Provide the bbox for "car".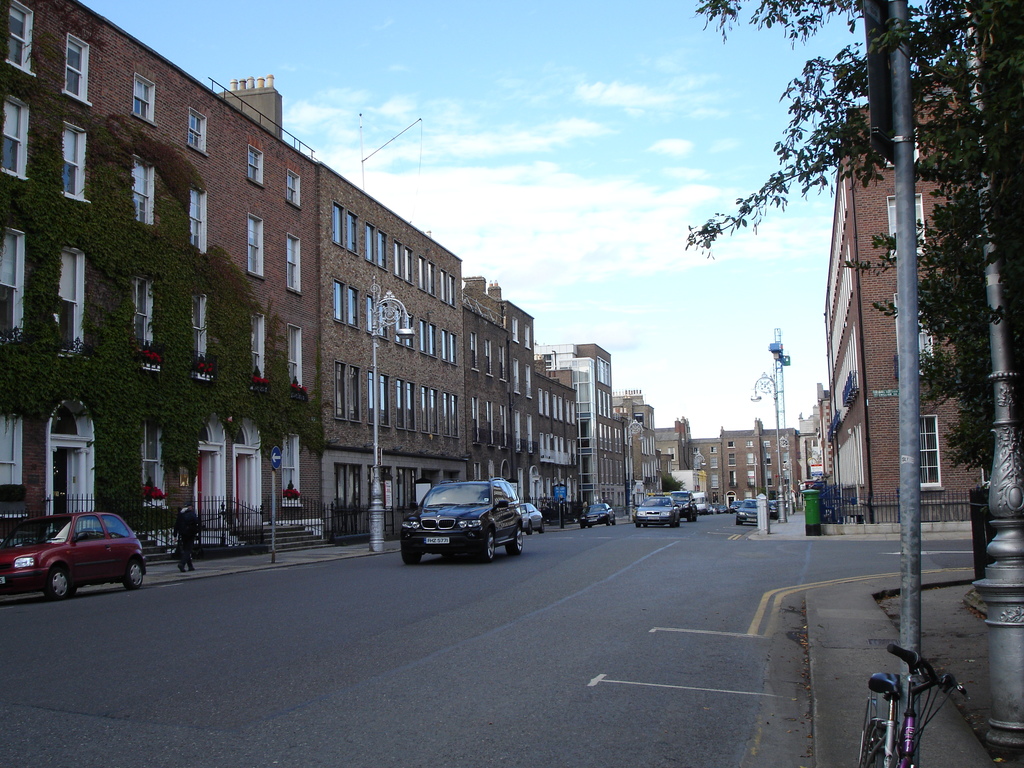
bbox=(730, 501, 735, 516).
